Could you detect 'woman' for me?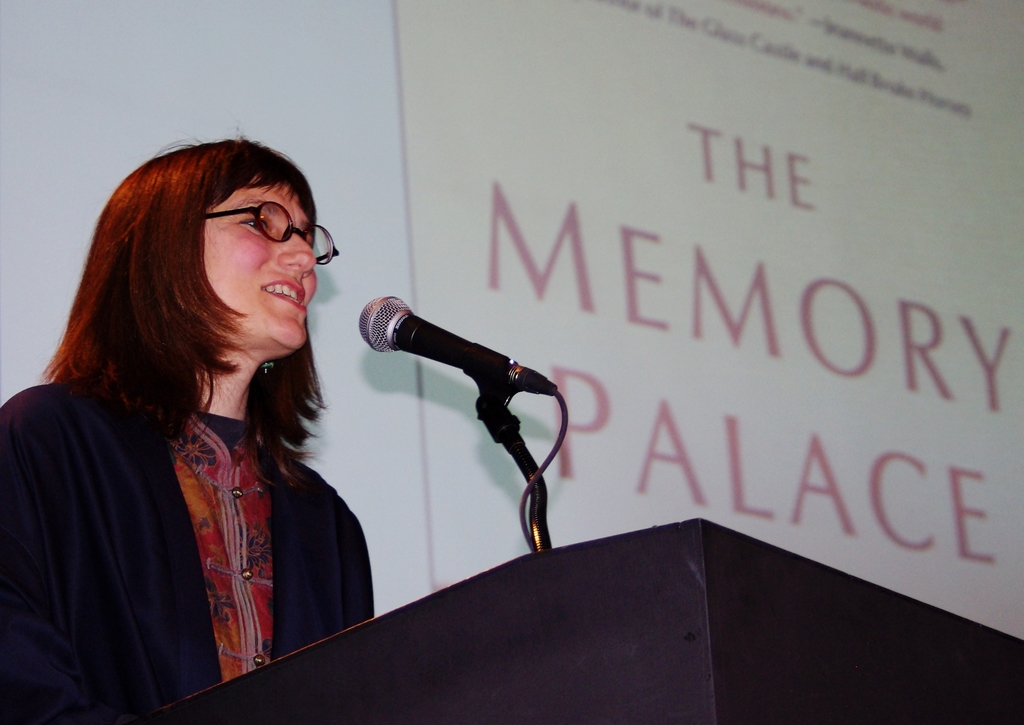
Detection result: locate(0, 132, 378, 724).
